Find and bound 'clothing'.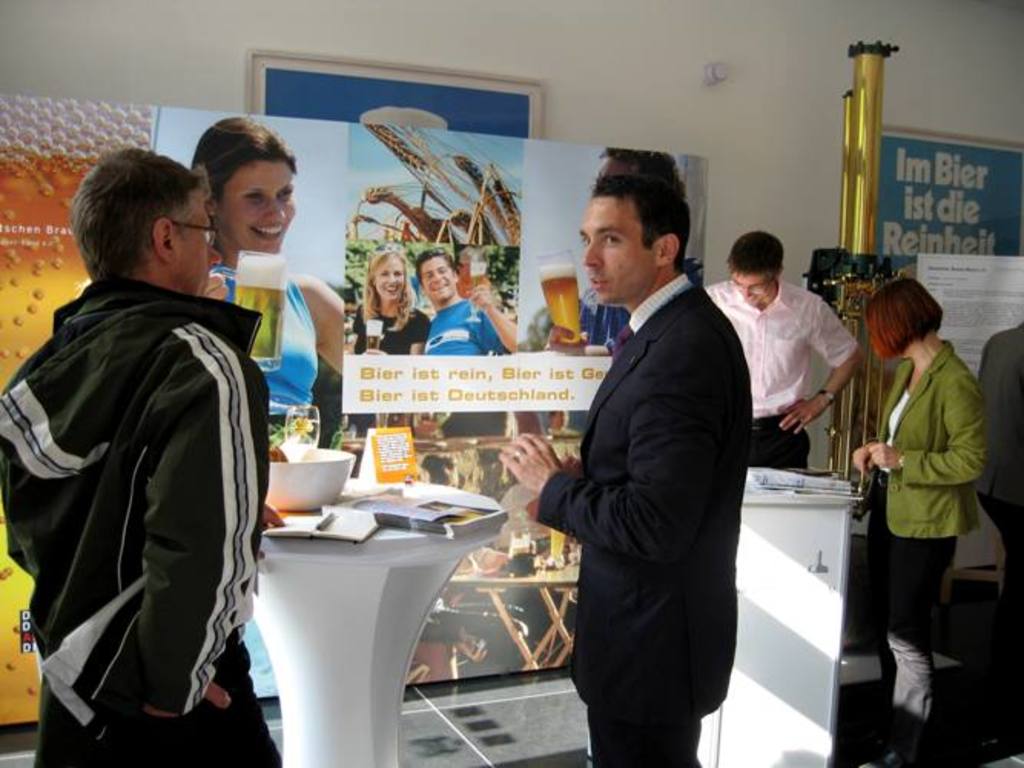
Bound: x1=0 y1=275 x2=295 y2=766.
